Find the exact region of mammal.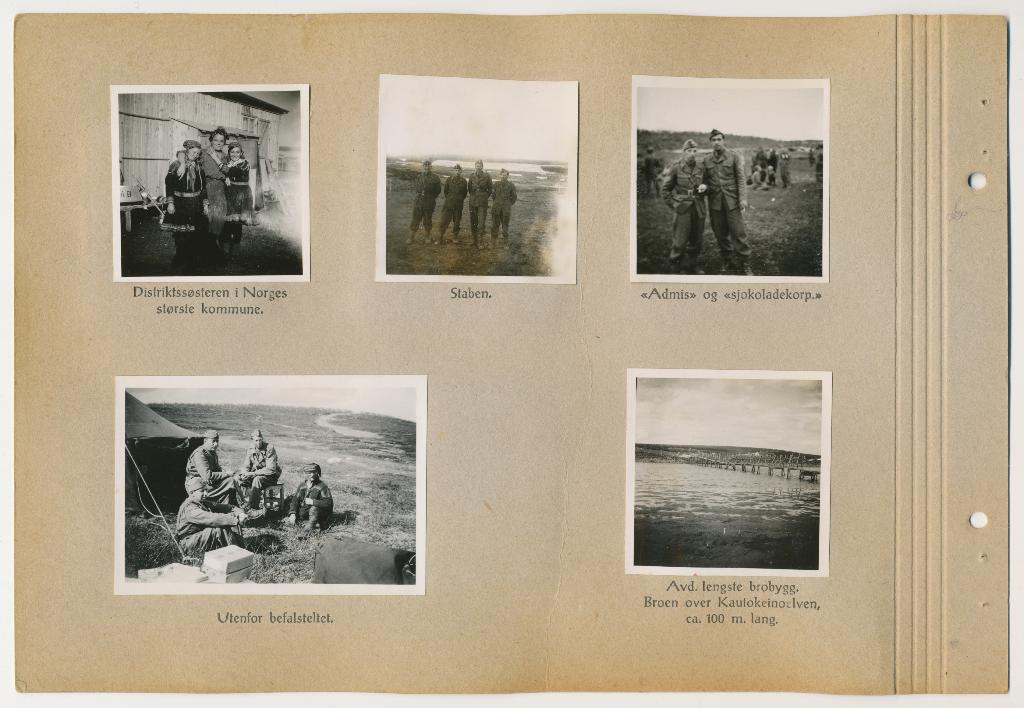
Exact region: [807,145,814,170].
